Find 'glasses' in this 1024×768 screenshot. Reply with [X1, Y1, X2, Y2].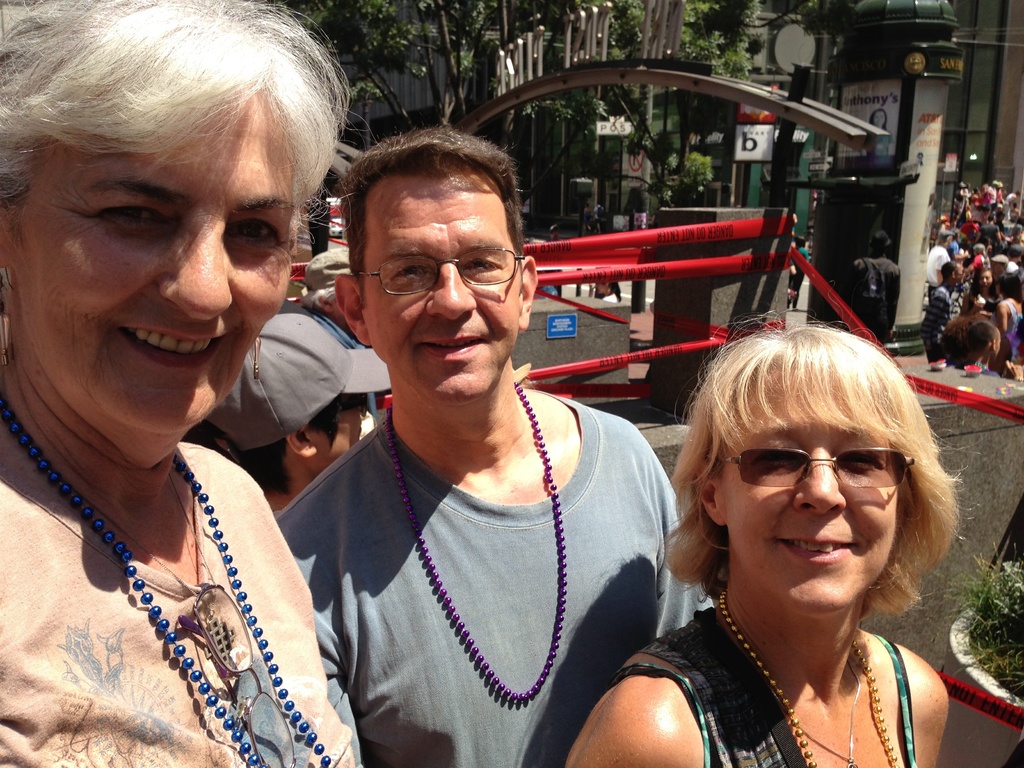
[326, 388, 389, 428].
